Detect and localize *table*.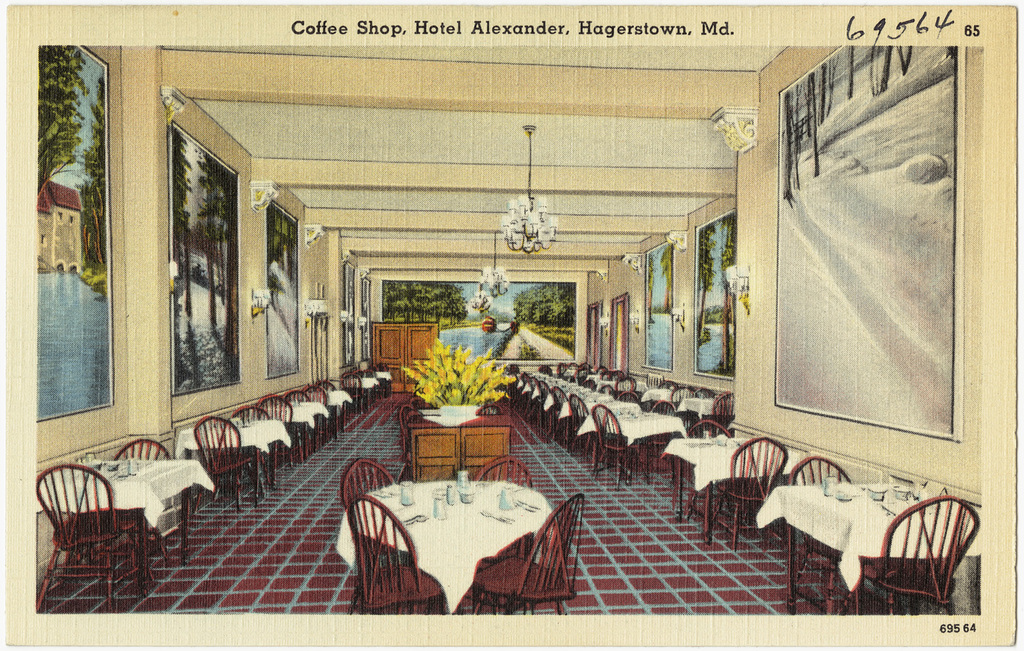
Localized at <box>593,409,685,472</box>.
